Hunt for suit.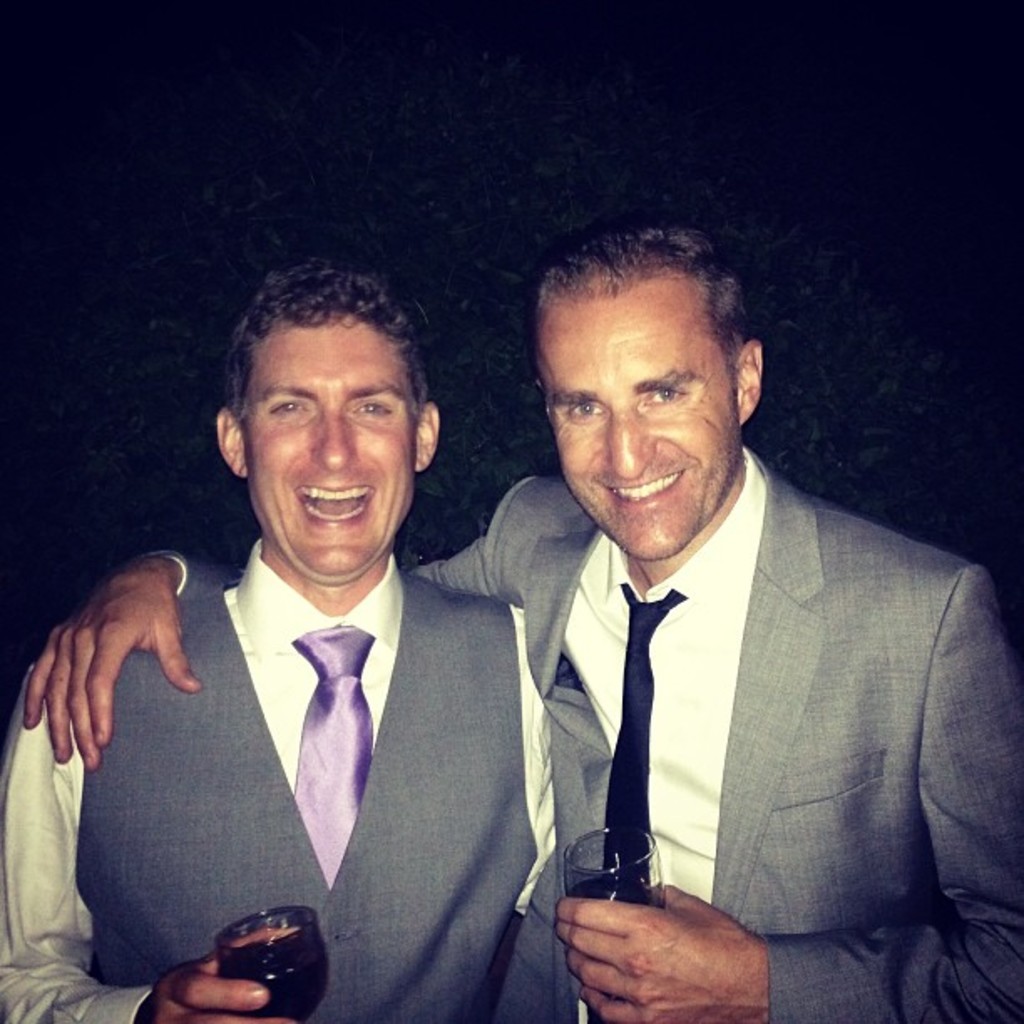
Hunted down at [x1=131, y1=450, x2=1022, y2=1022].
